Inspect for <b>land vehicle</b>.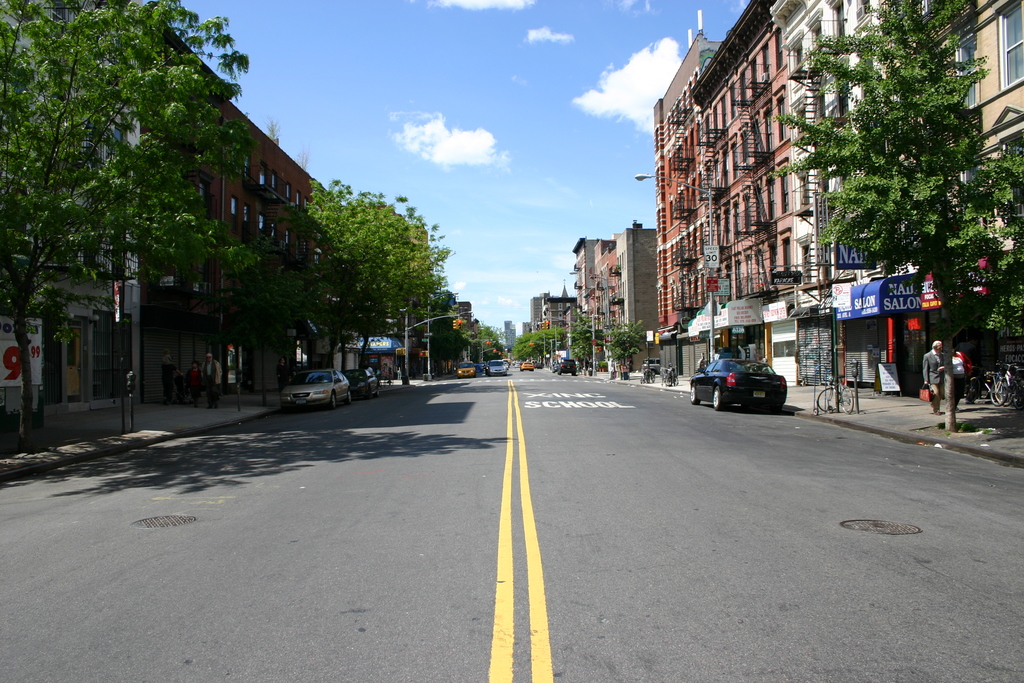
Inspection: x1=550 y1=361 x2=559 y2=374.
